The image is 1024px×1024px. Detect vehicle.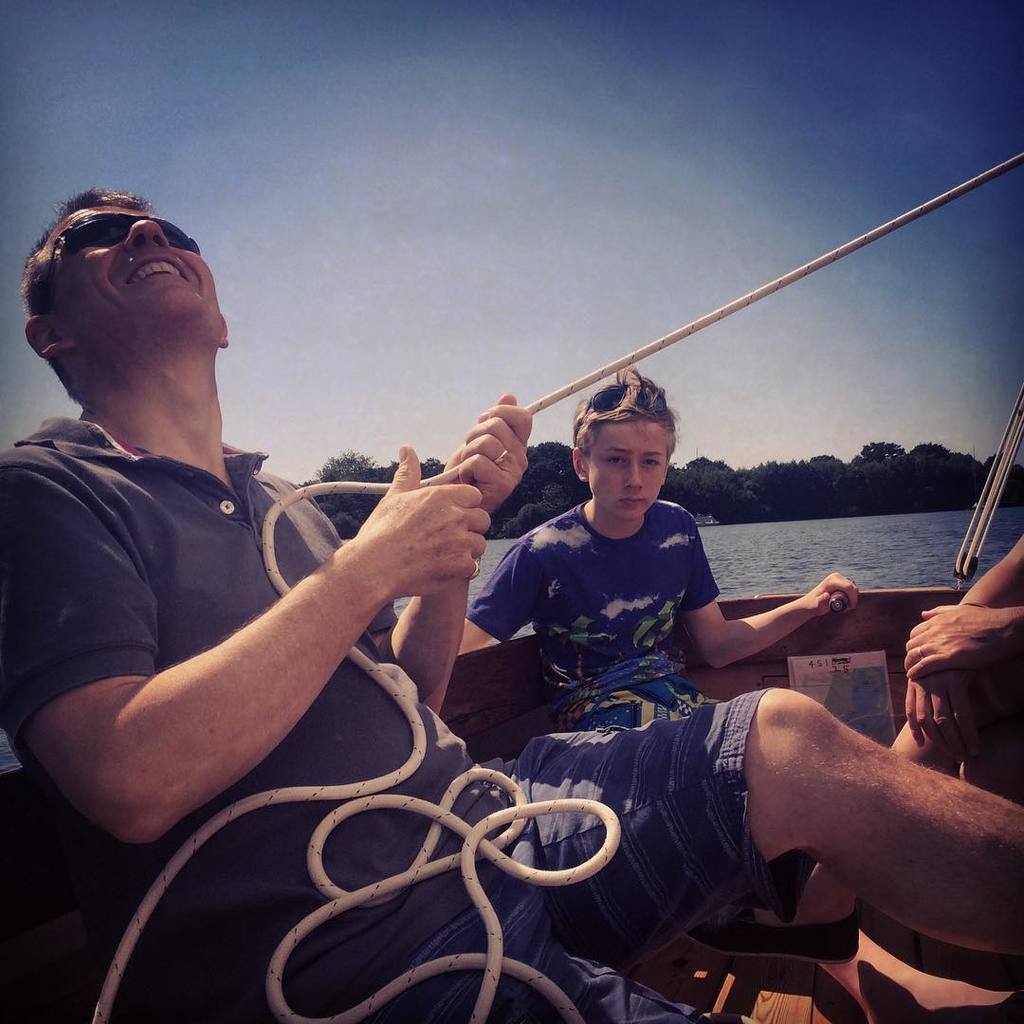
Detection: {"x1": 0, "y1": 152, "x2": 1023, "y2": 1023}.
